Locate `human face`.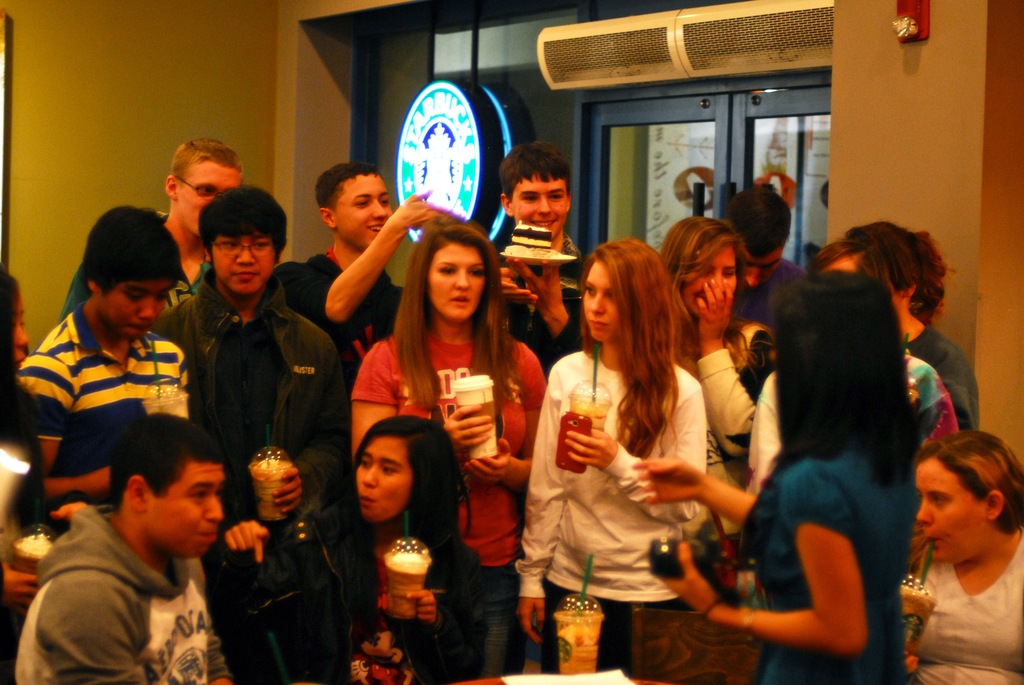
Bounding box: x1=514, y1=170, x2=572, y2=237.
